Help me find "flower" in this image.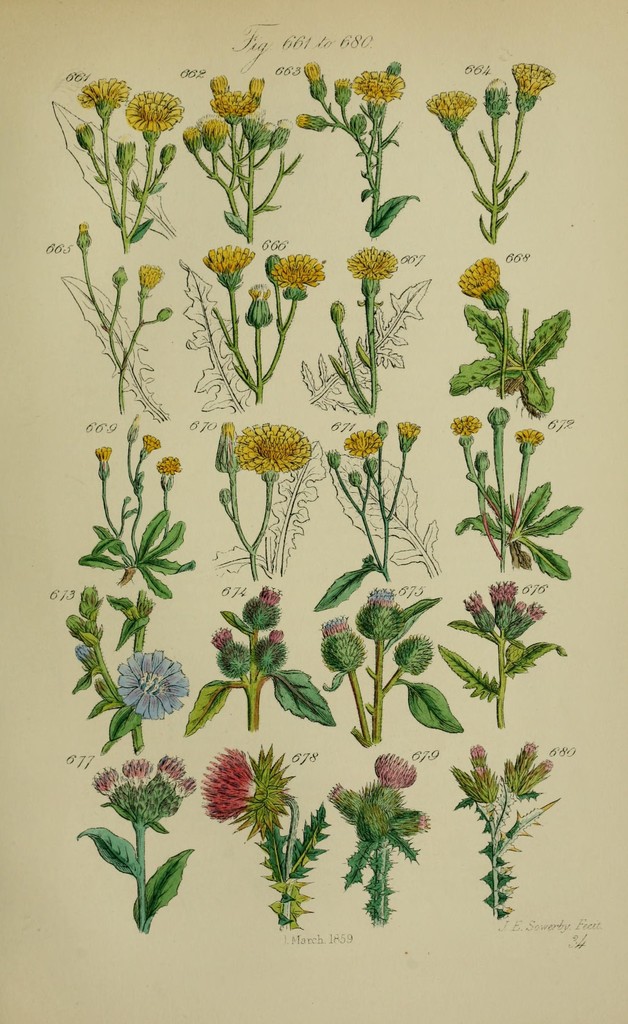
Found it: left=123, top=86, right=184, bottom=134.
